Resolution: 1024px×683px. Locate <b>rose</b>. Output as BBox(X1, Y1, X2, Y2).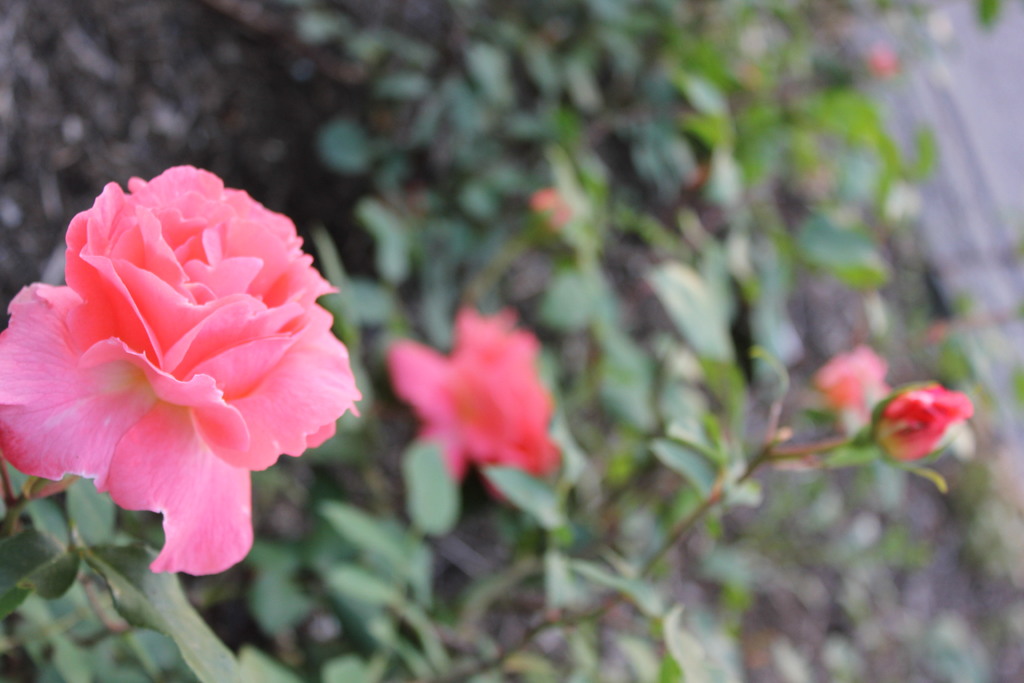
BBox(813, 347, 888, 409).
